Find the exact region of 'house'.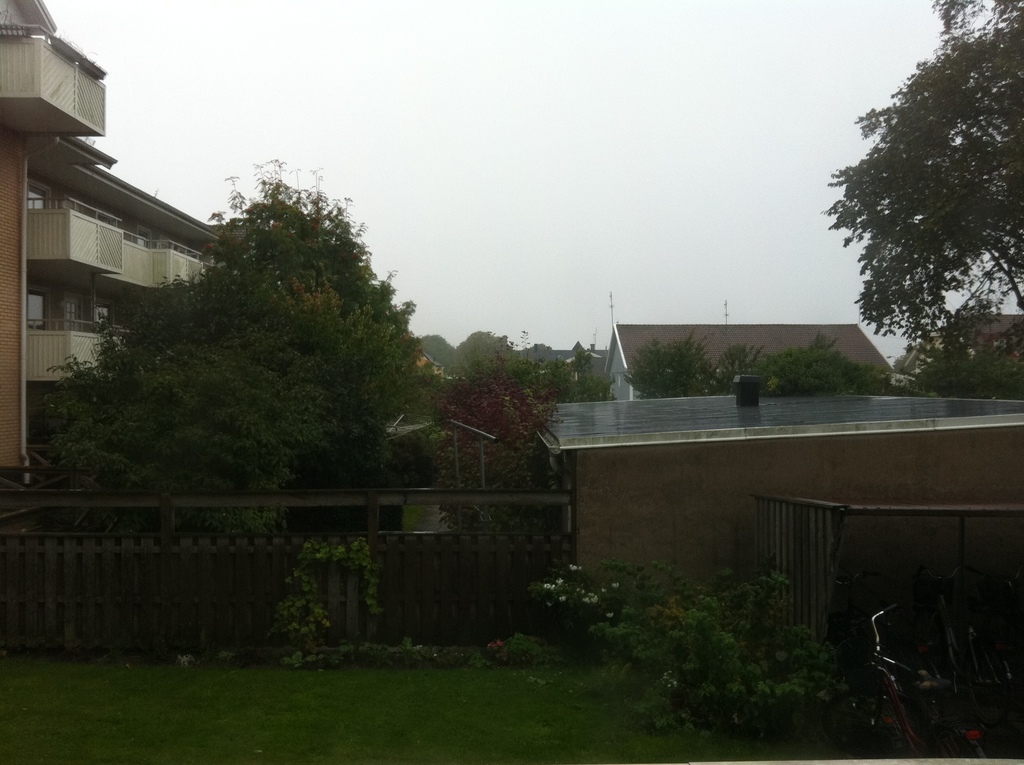
Exact region: BBox(0, 72, 221, 455).
